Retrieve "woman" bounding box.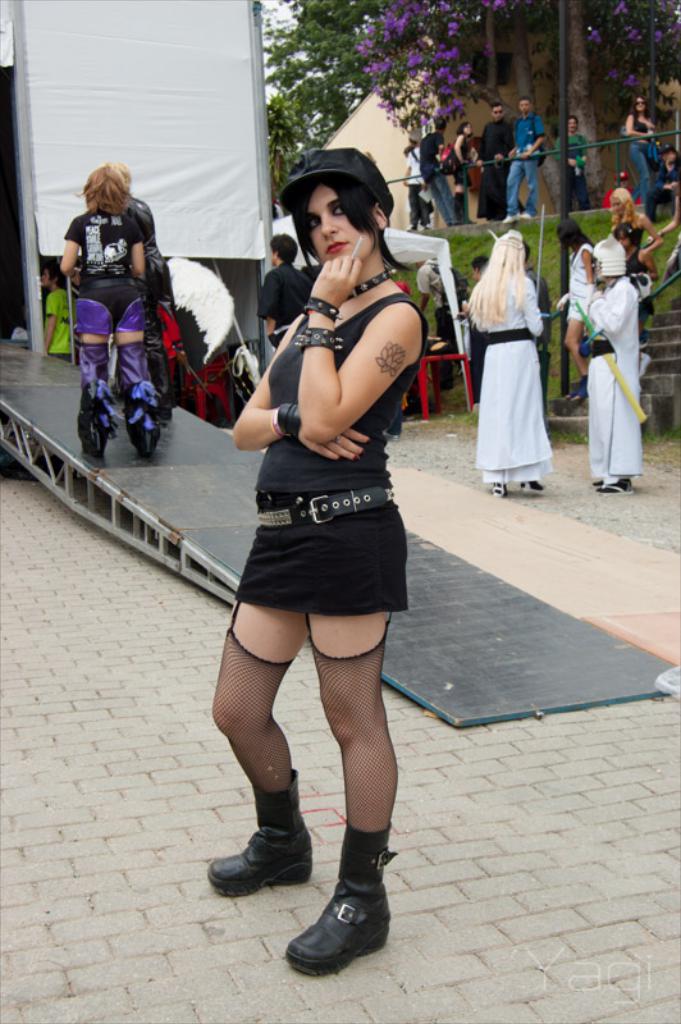
Bounding box: {"x1": 553, "y1": 212, "x2": 599, "y2": 392}.
